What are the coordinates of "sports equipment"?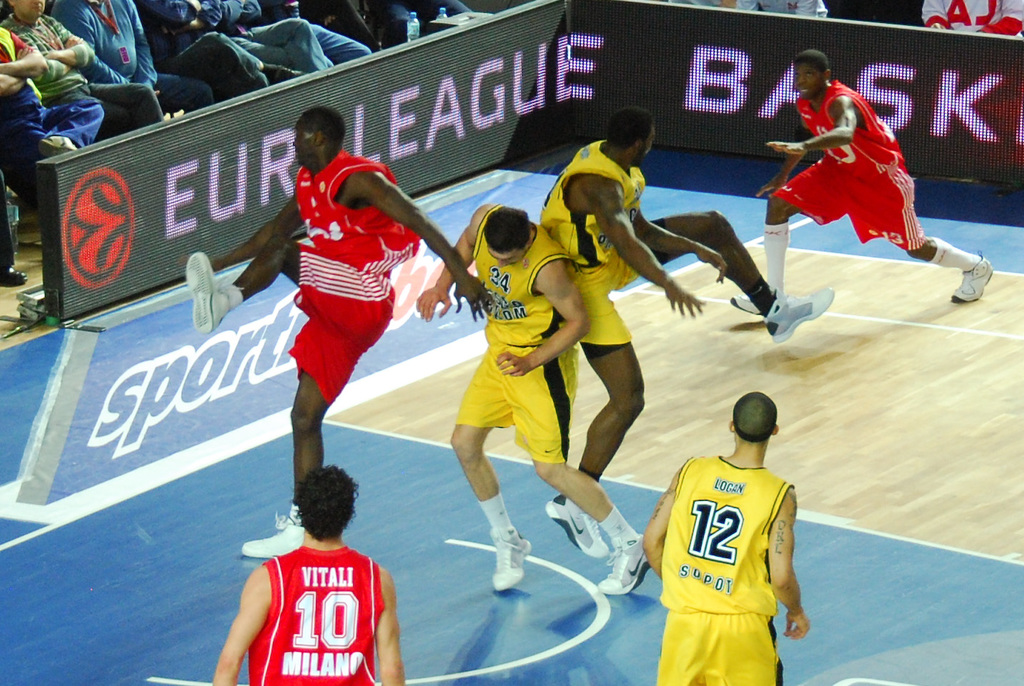
locate(184, 253, 242, 329).
